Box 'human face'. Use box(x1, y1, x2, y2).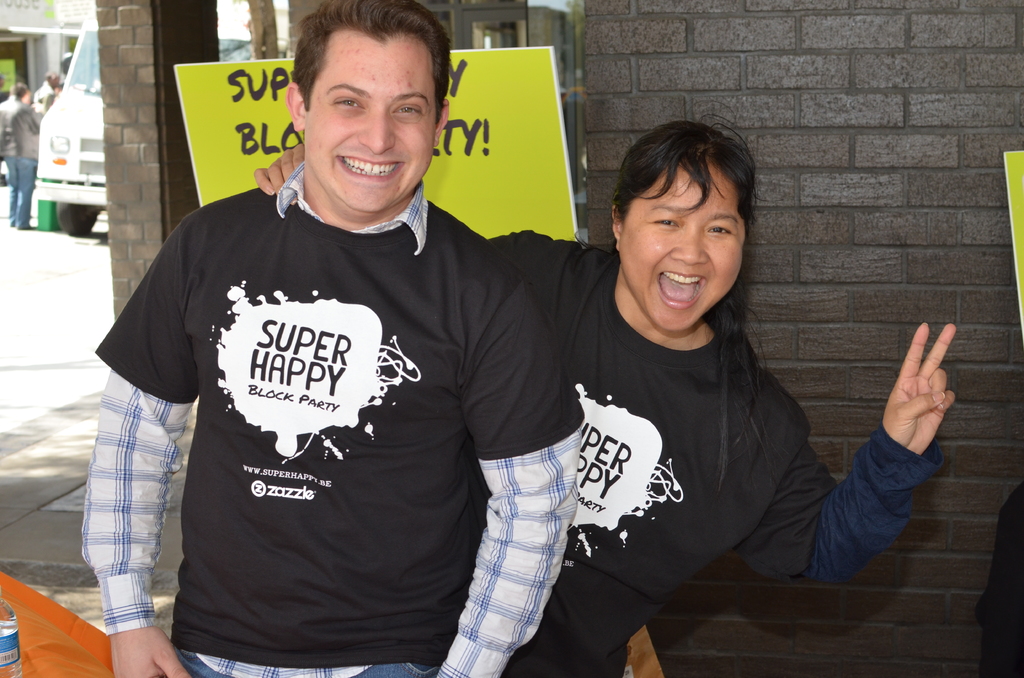
box(619, 164, 745, 331).
